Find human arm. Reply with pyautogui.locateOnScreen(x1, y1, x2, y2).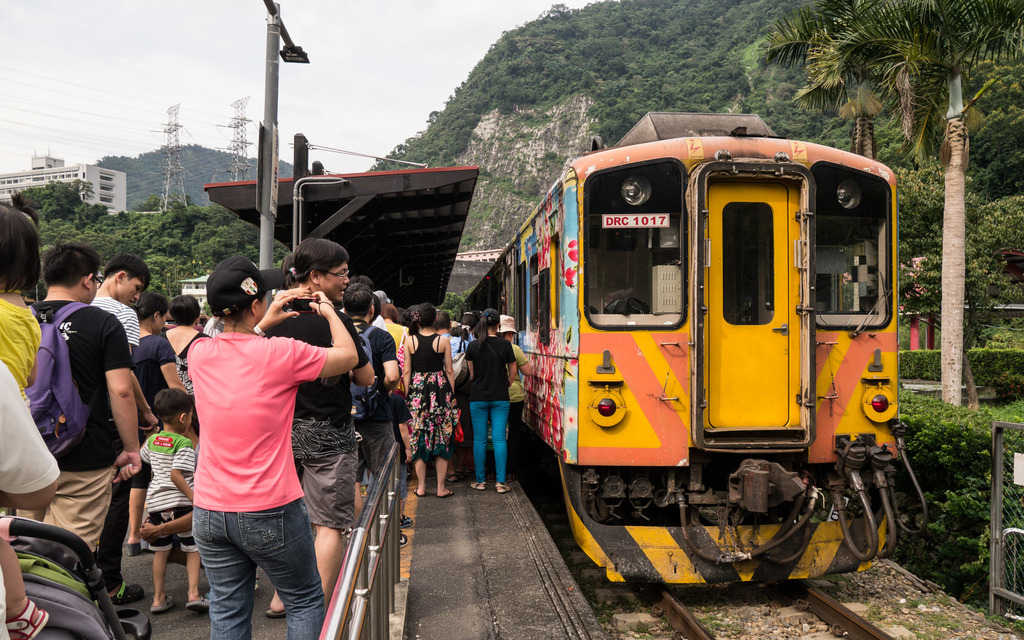
pyautogui.locateOnScreen(156, 335, 190, 392).
